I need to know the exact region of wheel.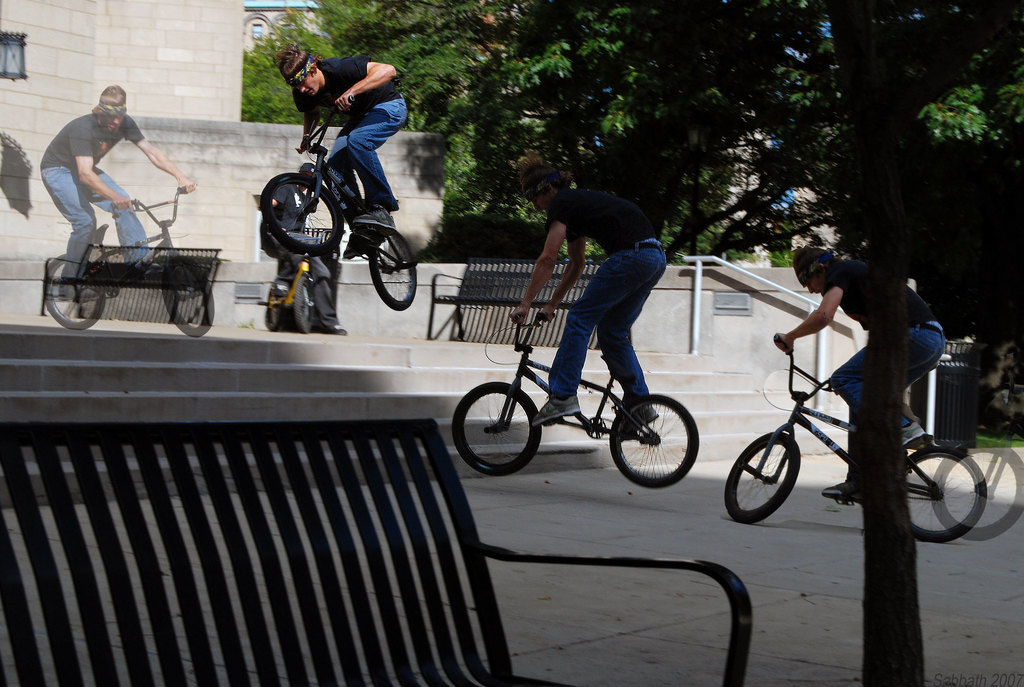
Region: (x1=264, y1=285, x2=291, y2=336).
